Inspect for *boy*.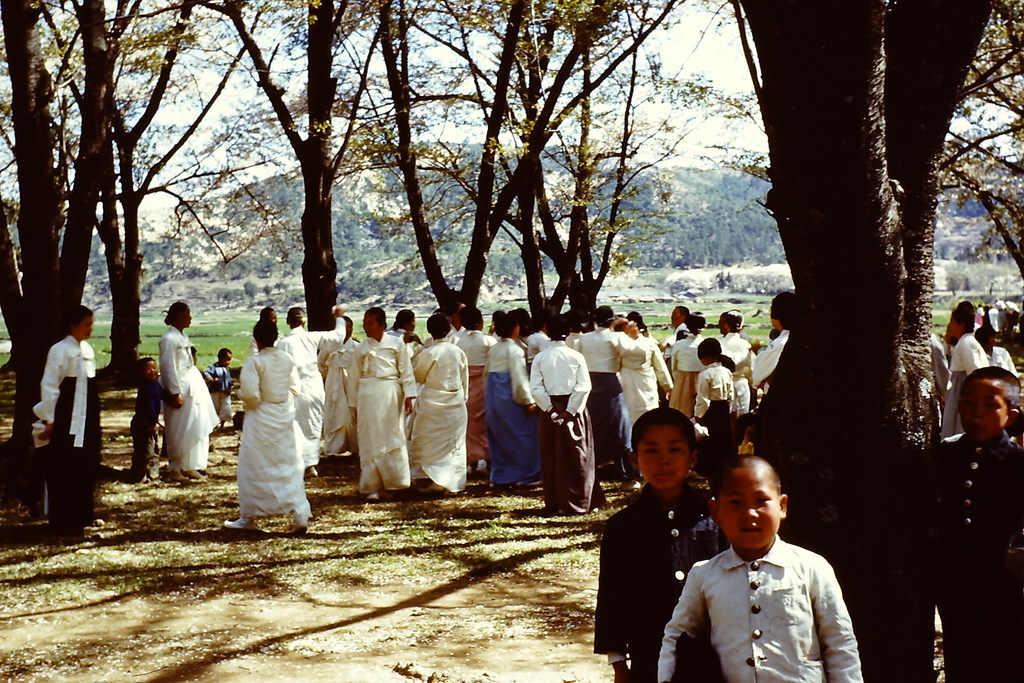
Inspection: 593/409/732/682.
